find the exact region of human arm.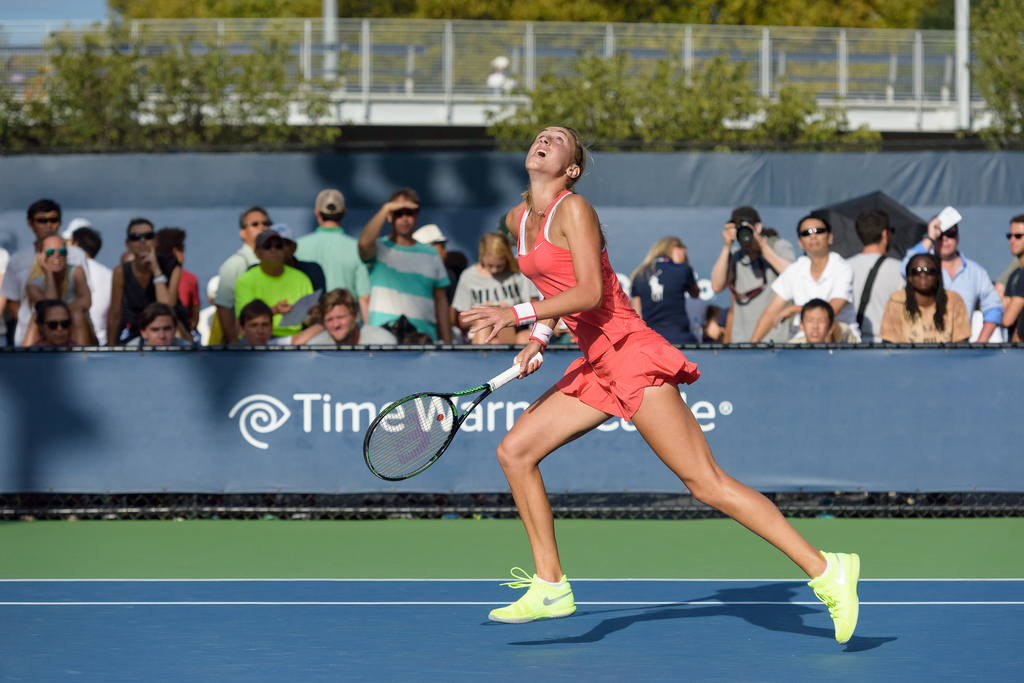
Exact region: (237, 271, 292, 316).
